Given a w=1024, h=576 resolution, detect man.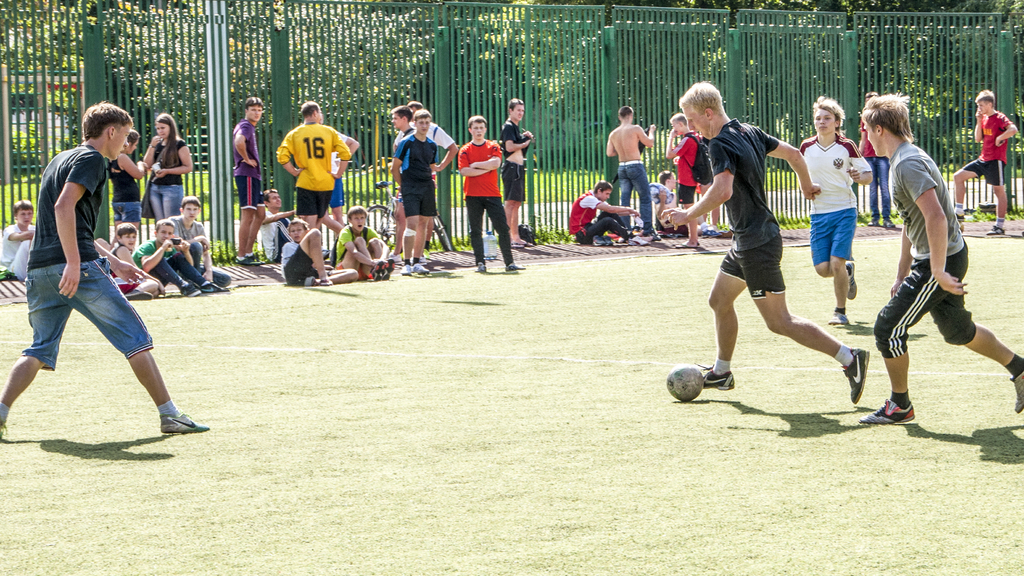
<box>856,90,1023,424</box>.
